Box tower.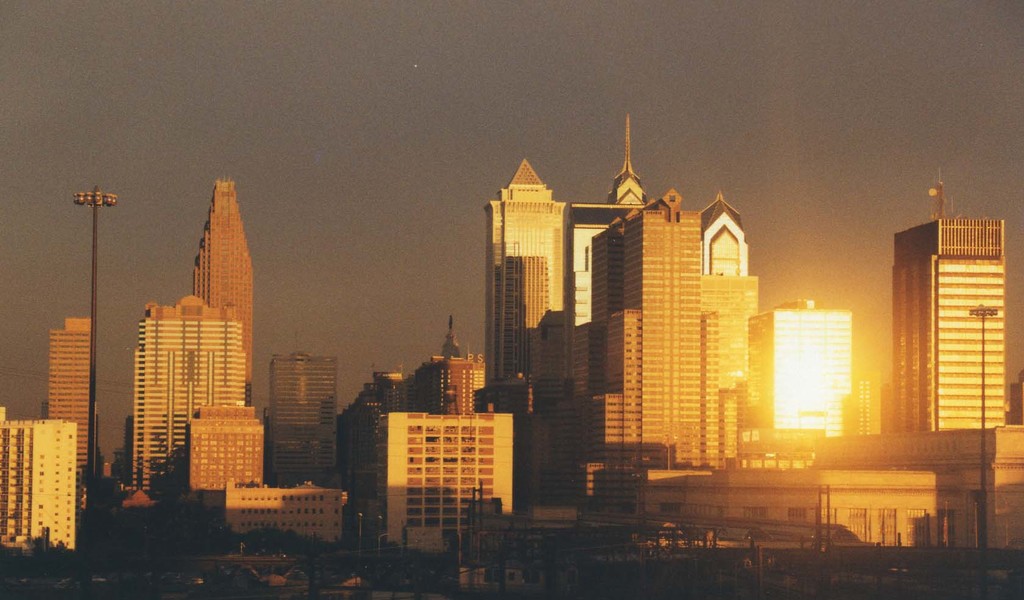
Rect(269, 356, 353, 488).
